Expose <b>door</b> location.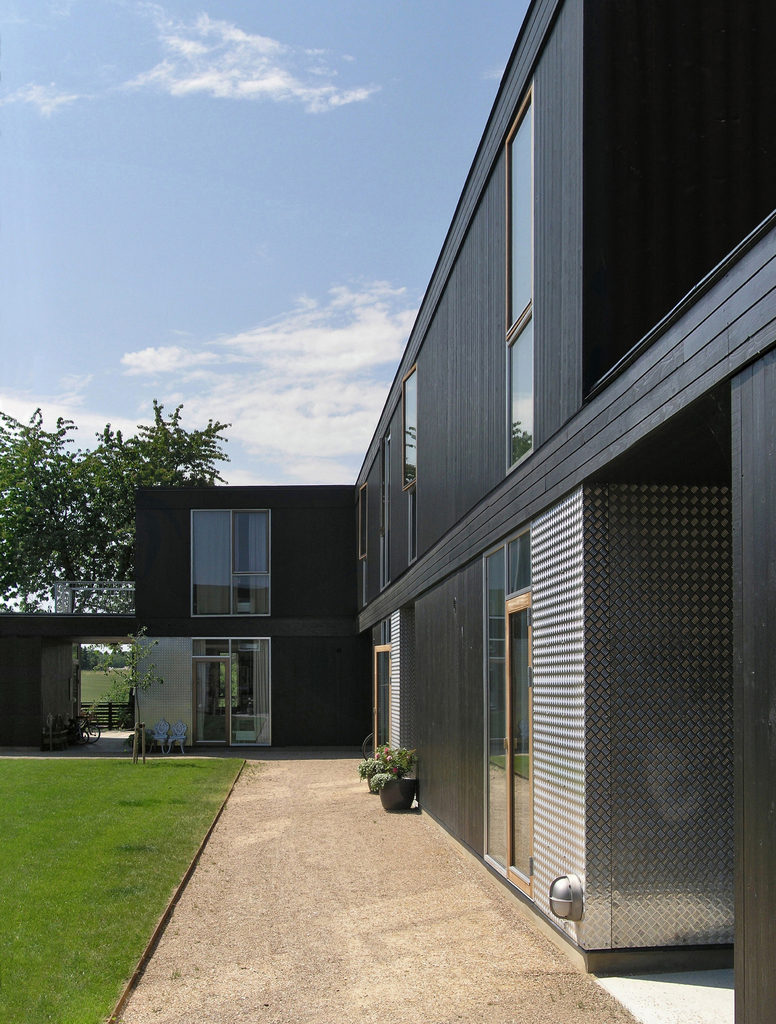
Exposed at (514, 596, 535, 899).
